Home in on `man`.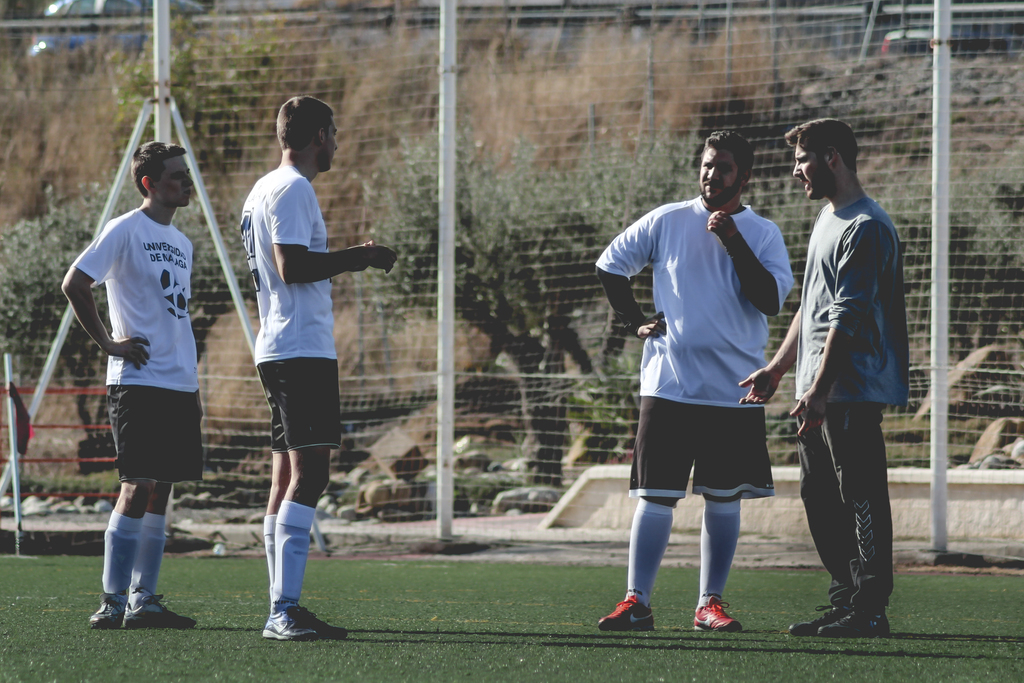
Homed in at [left=60, top=138, right=202, bottom=630].
